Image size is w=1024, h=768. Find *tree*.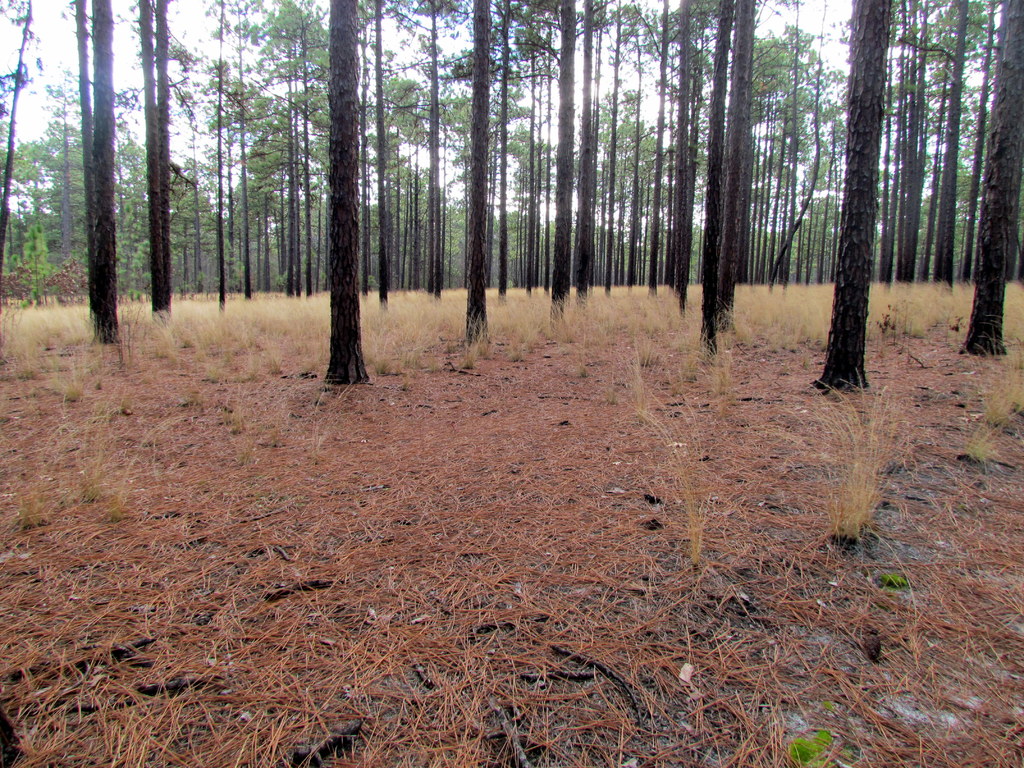
[324,0,366,383].
